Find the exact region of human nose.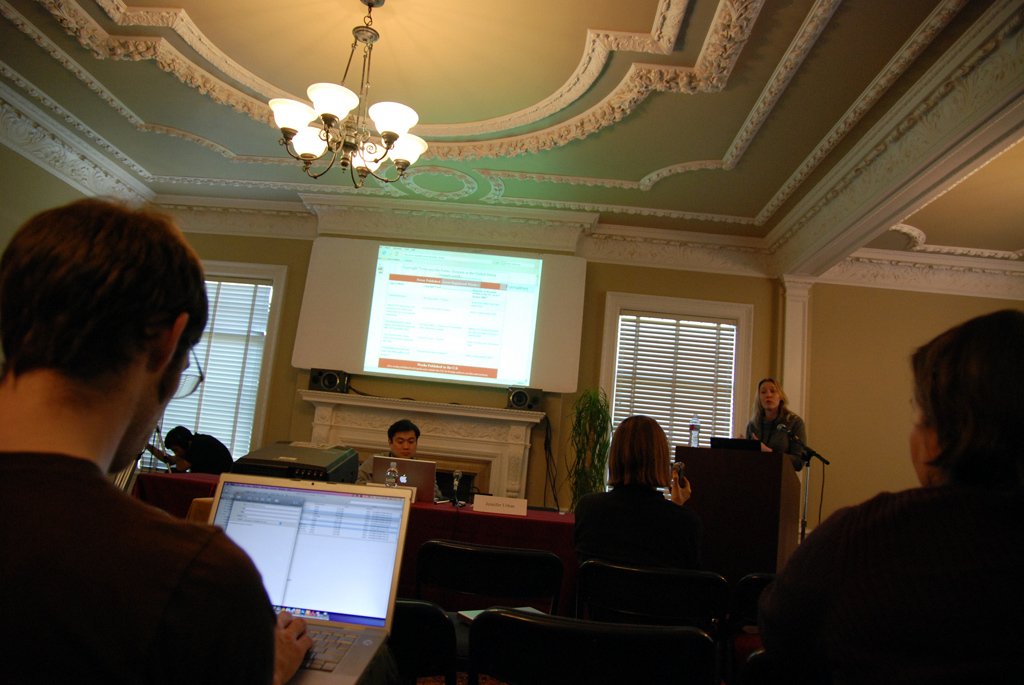
Exact region: [398, 440, 412, 451].
